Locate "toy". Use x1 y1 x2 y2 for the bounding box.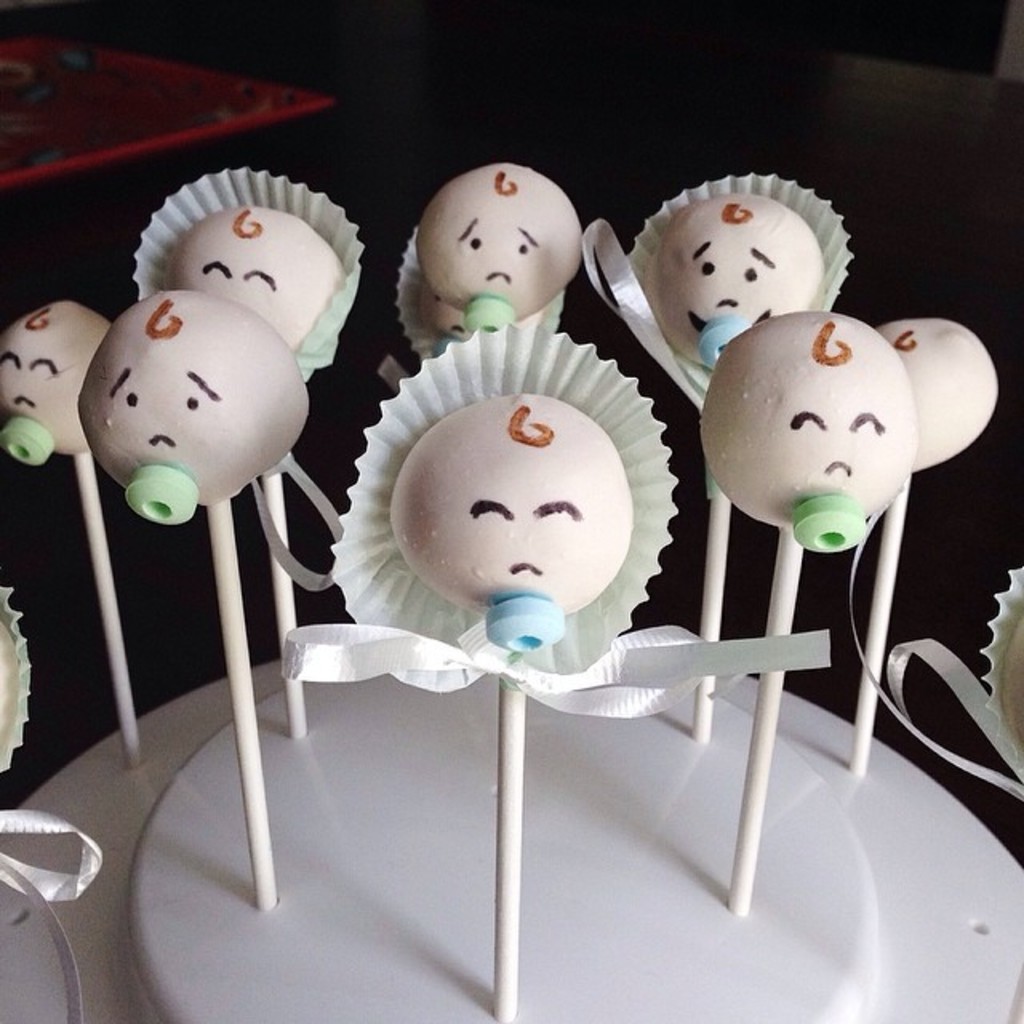
701 306 917 918.
